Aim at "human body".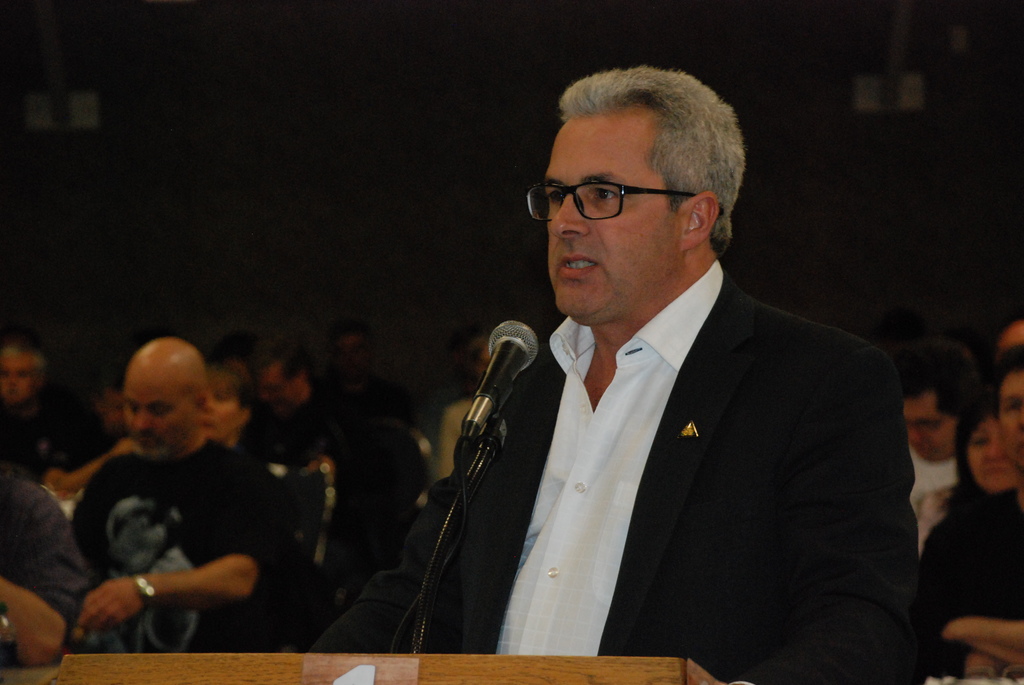
Aimed at bbox=[366, 63, 915, 674].
